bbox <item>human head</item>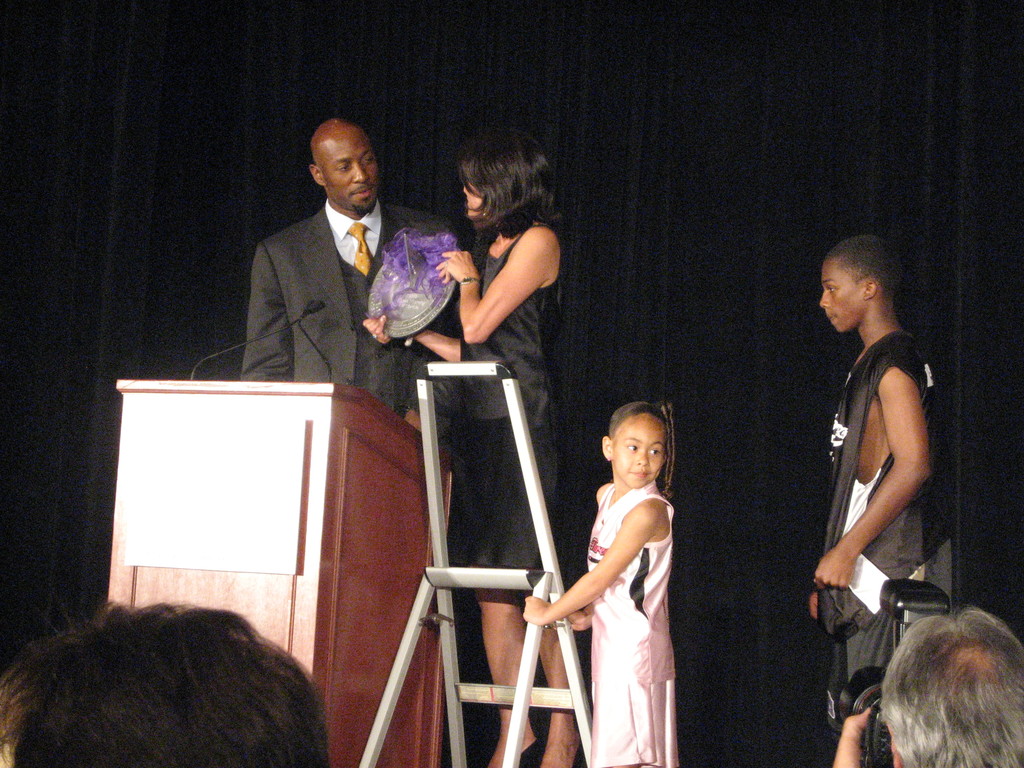
[x1=0, y1=603, x2=333, y2=767]
